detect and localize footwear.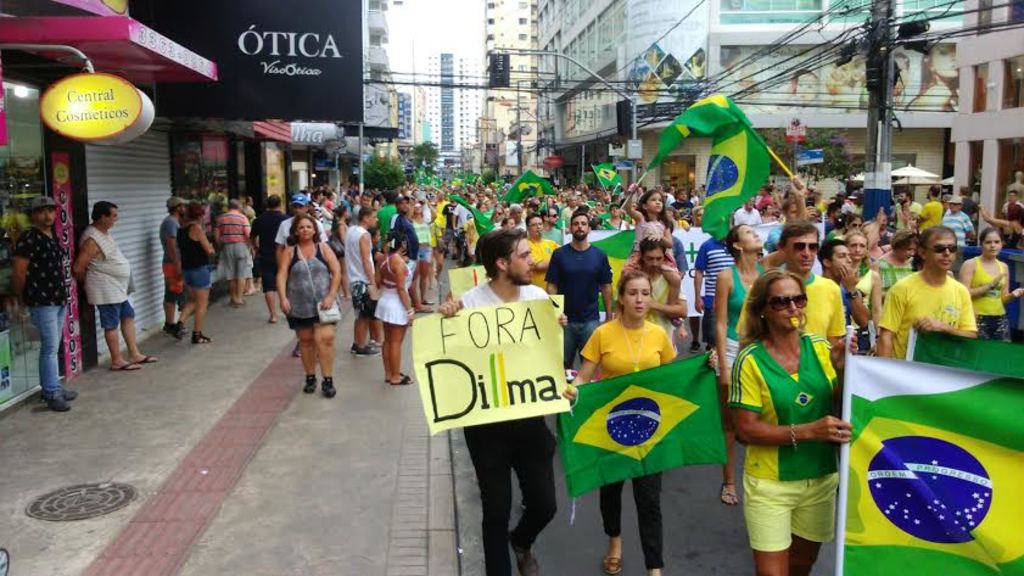
Localized at 44, 393, 73, 410.
